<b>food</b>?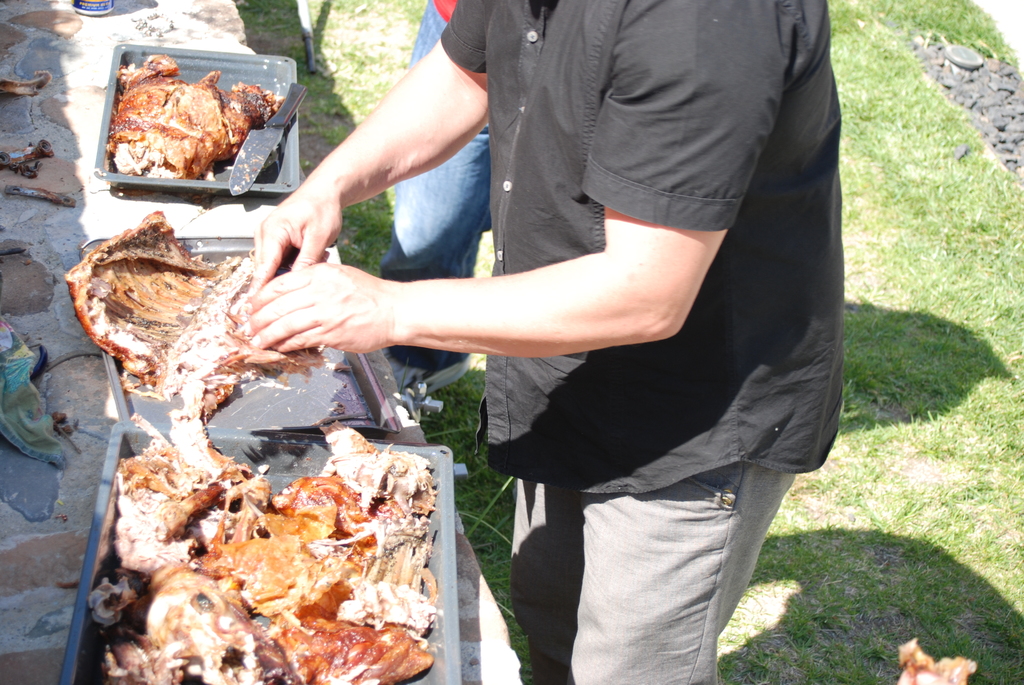
box=[65, 209, 439, 684]
